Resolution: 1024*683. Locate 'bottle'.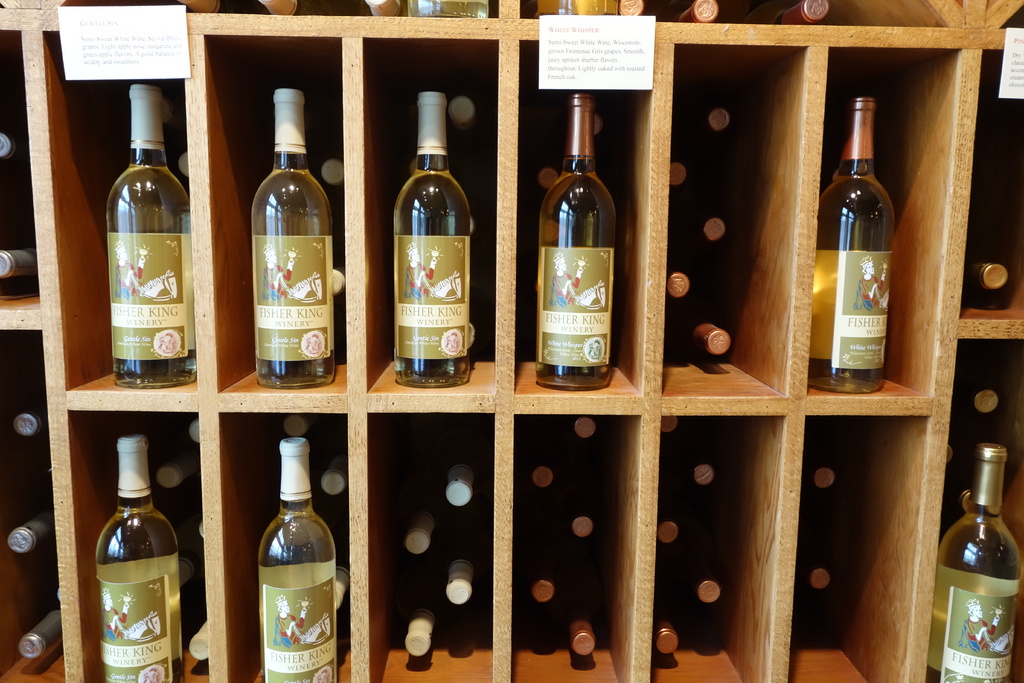
box(940, 477, 973, 518).
